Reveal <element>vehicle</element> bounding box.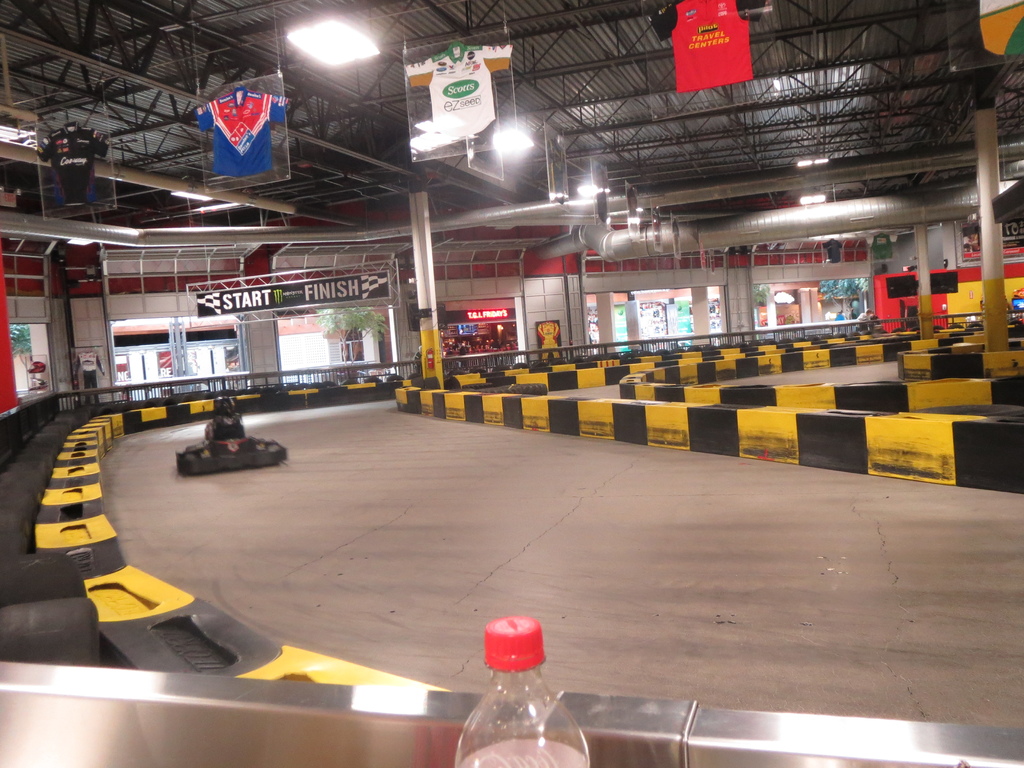
Revealed: box(842, 244, 950, 342).
